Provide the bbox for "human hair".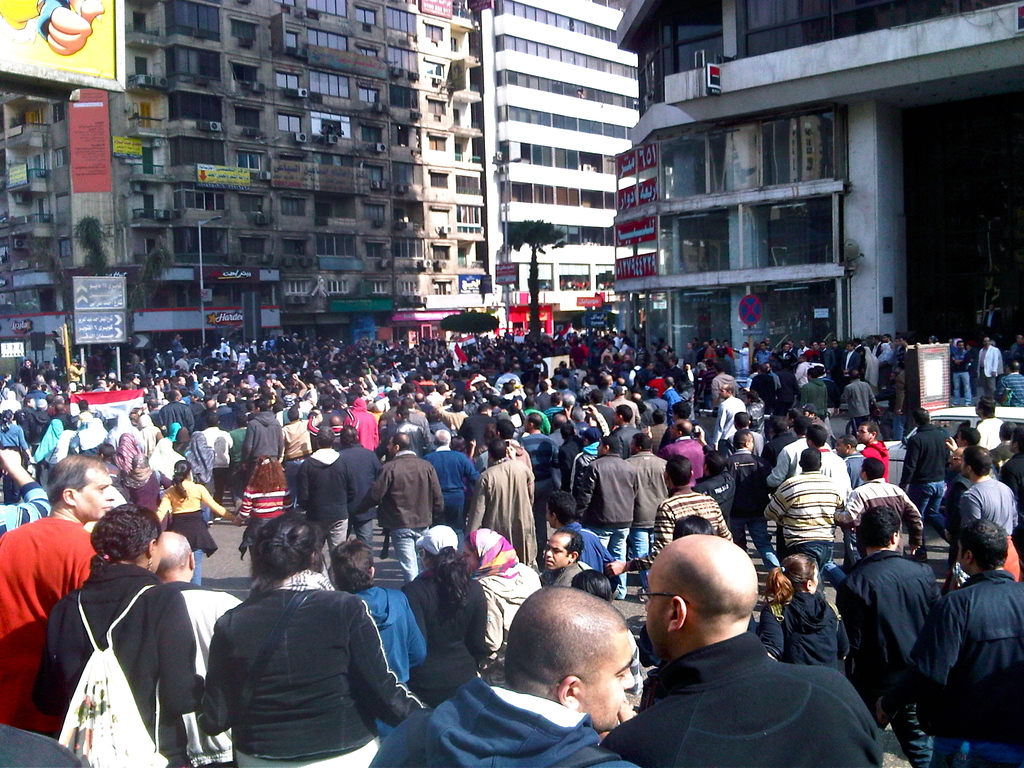
(959, 517, 1007, 569).
